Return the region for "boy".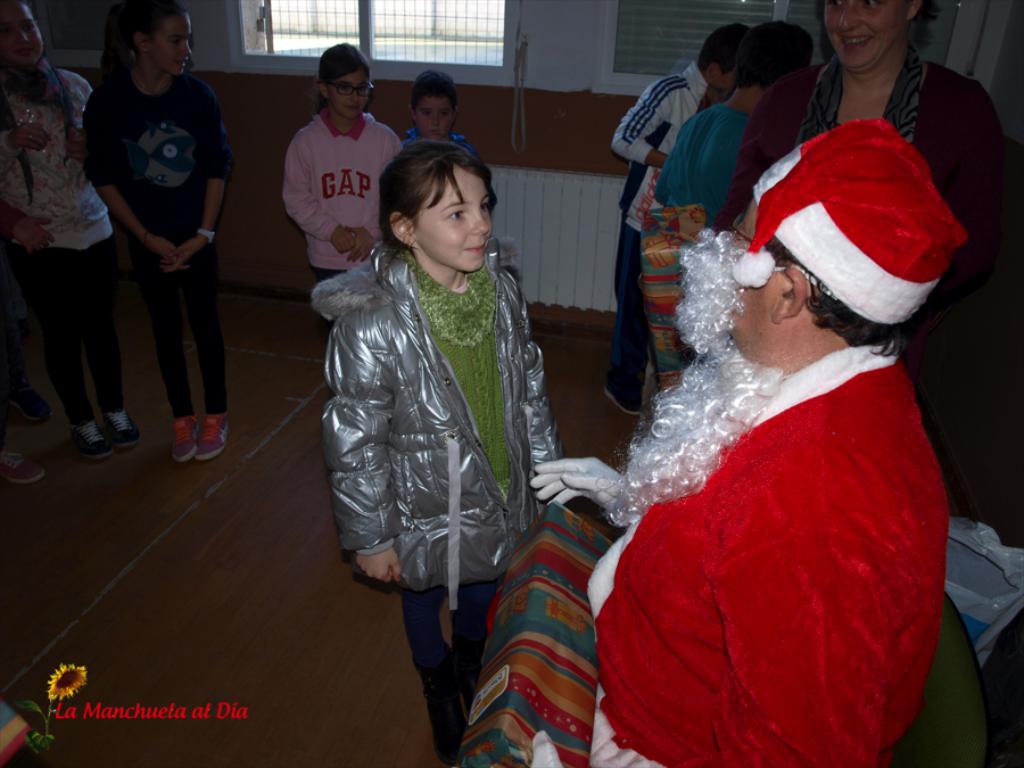
x1=651 y1=17 x2=819 y2=250.
